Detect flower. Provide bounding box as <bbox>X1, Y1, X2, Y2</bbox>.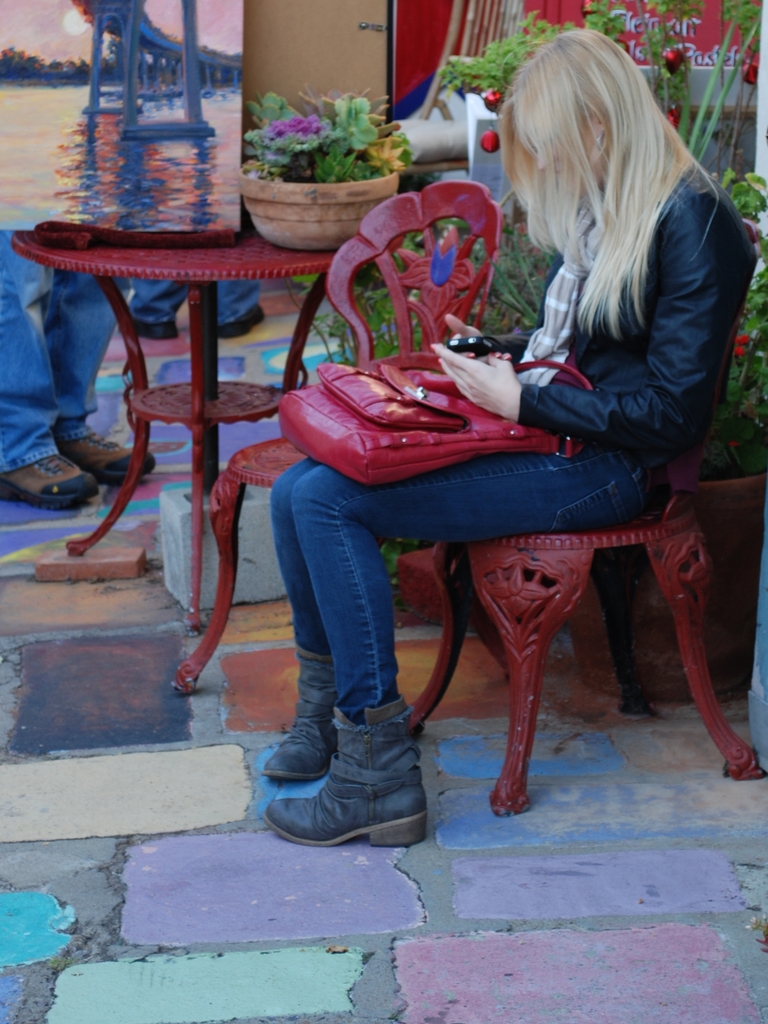
<bbox>663, 108, 679, 131</bbox>.
